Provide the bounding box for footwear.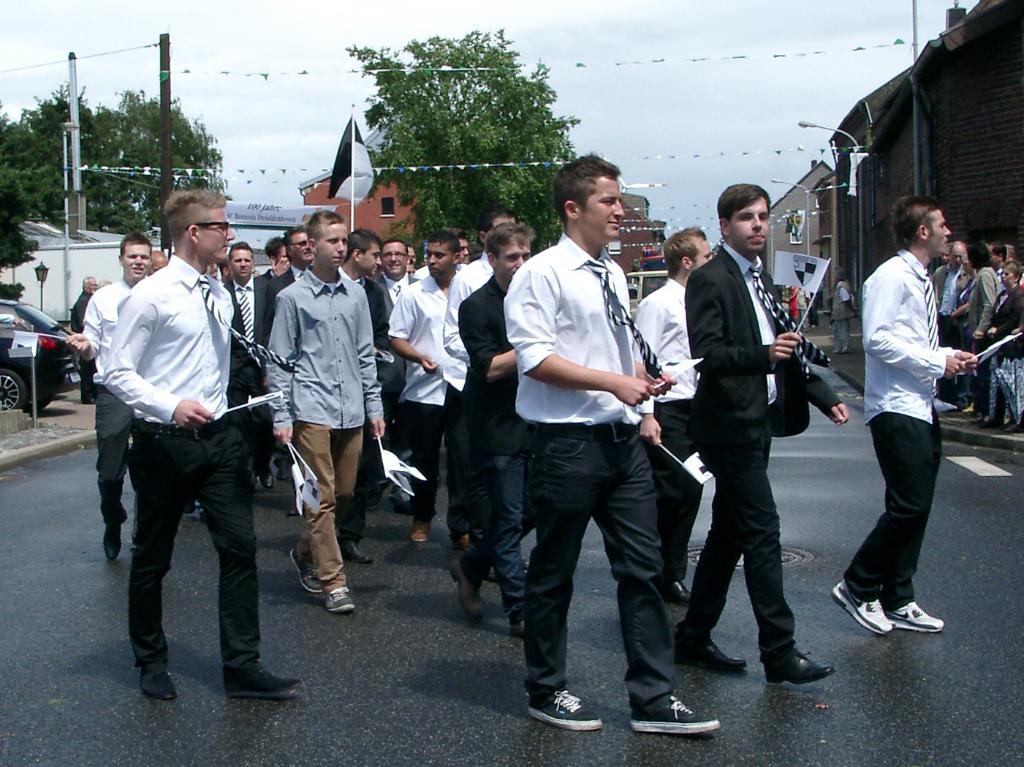
{"x1": 134, "y1": 663, "x2": 175, "y2": 701}.
